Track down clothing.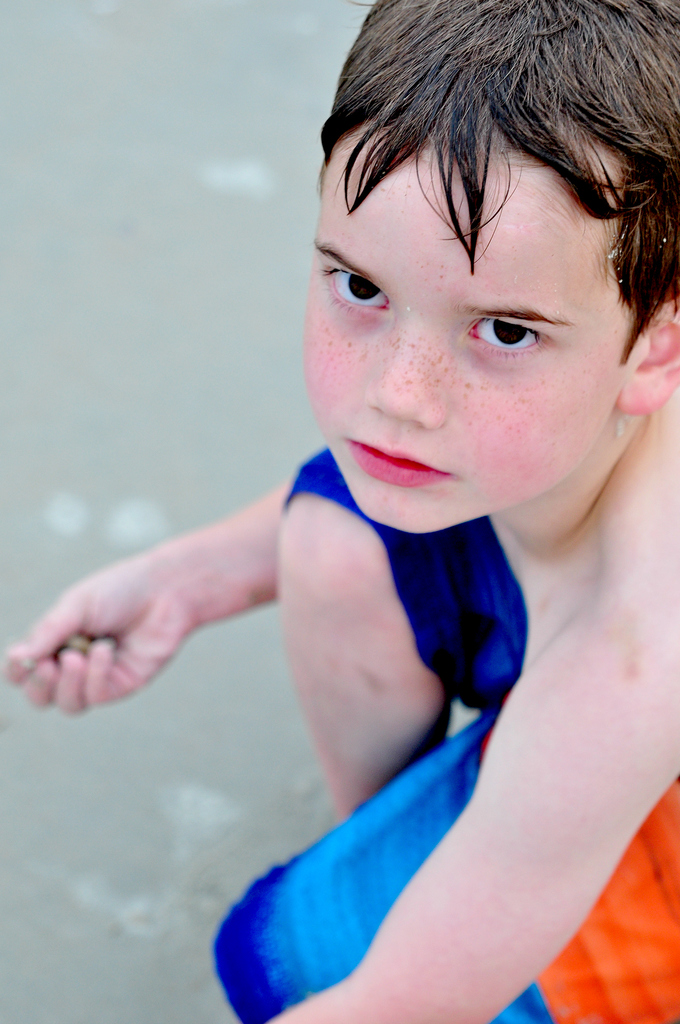
Tracked to <region>209, 444, 679, 1023</region>.
